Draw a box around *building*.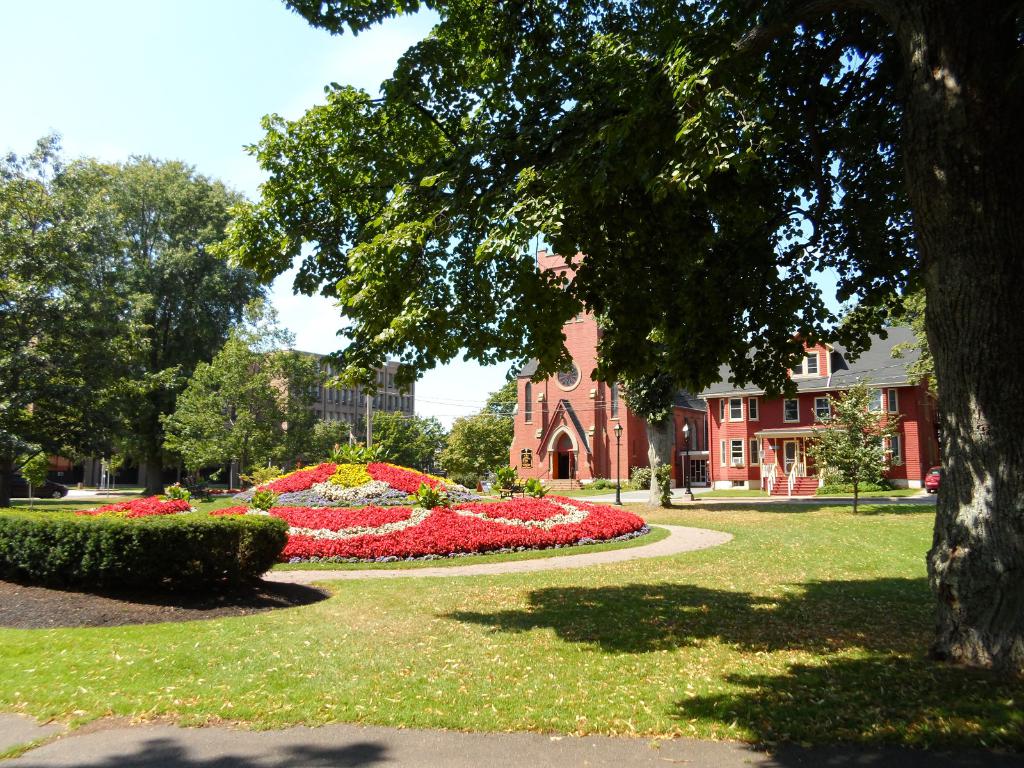
506 229 937 495.
